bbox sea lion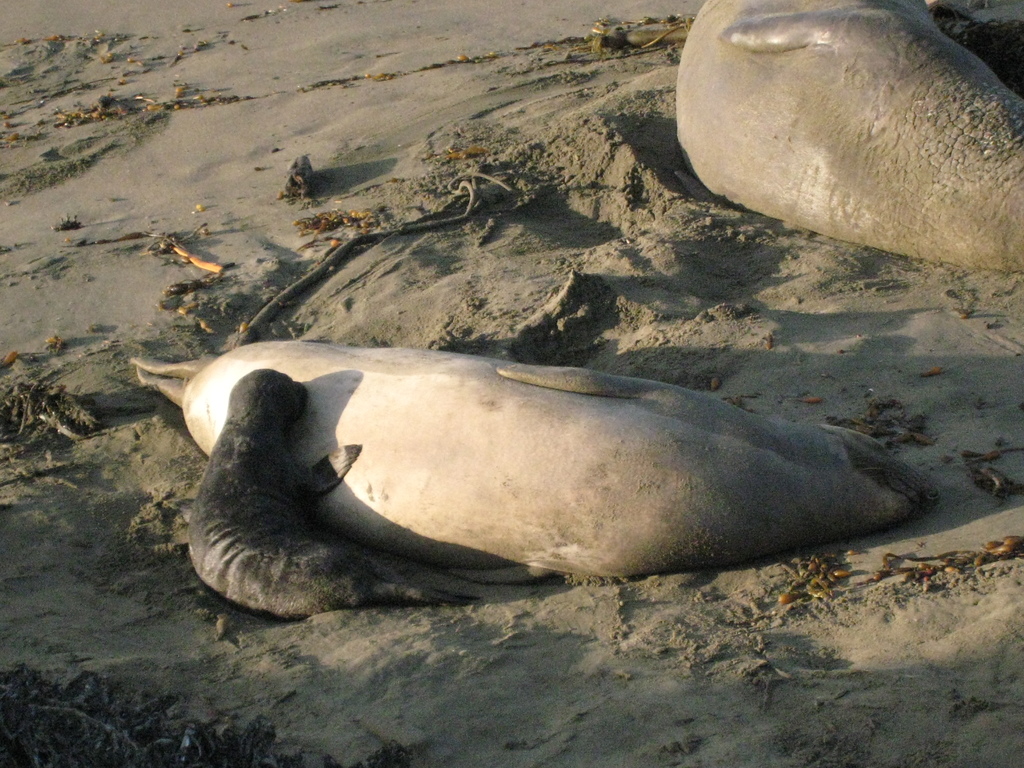
pyautogui.locateOnScreen(127, 320, 922, 622)
